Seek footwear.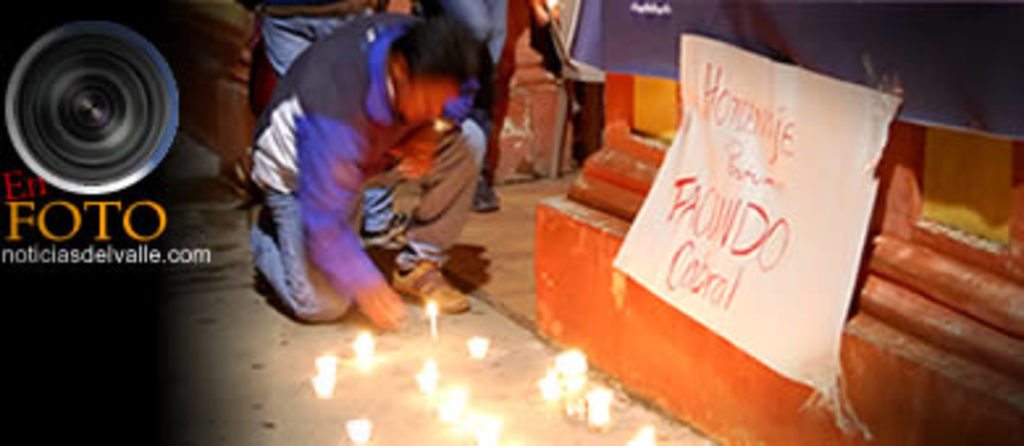
465 171 507 218.
